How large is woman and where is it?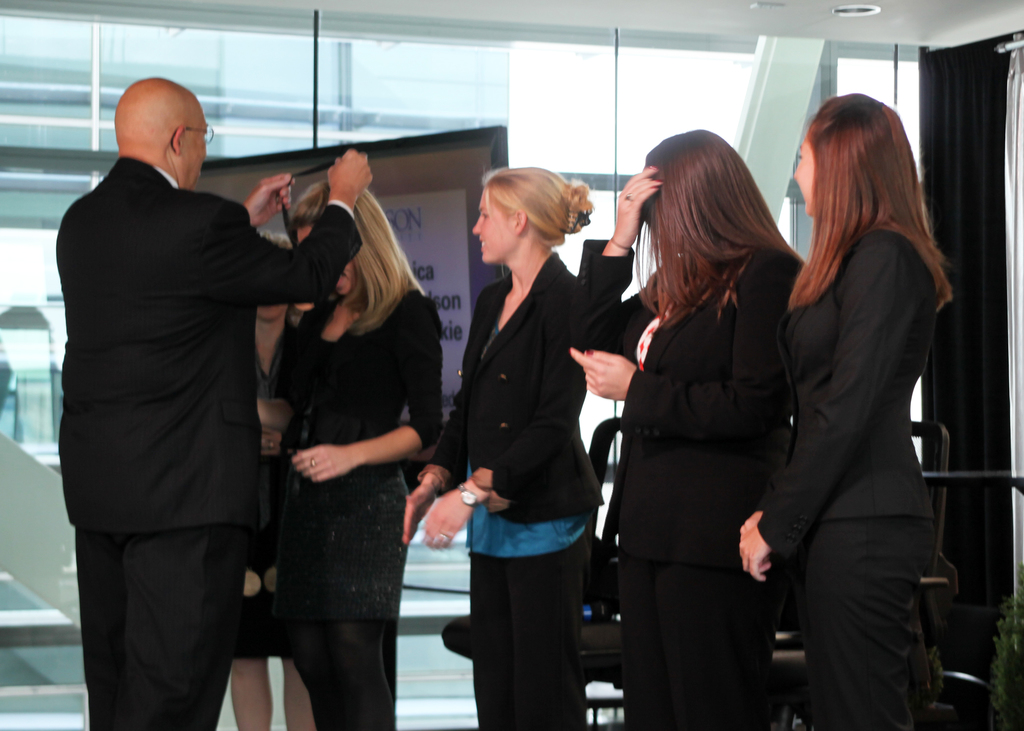
Bounding box: 257 182 447 730.
